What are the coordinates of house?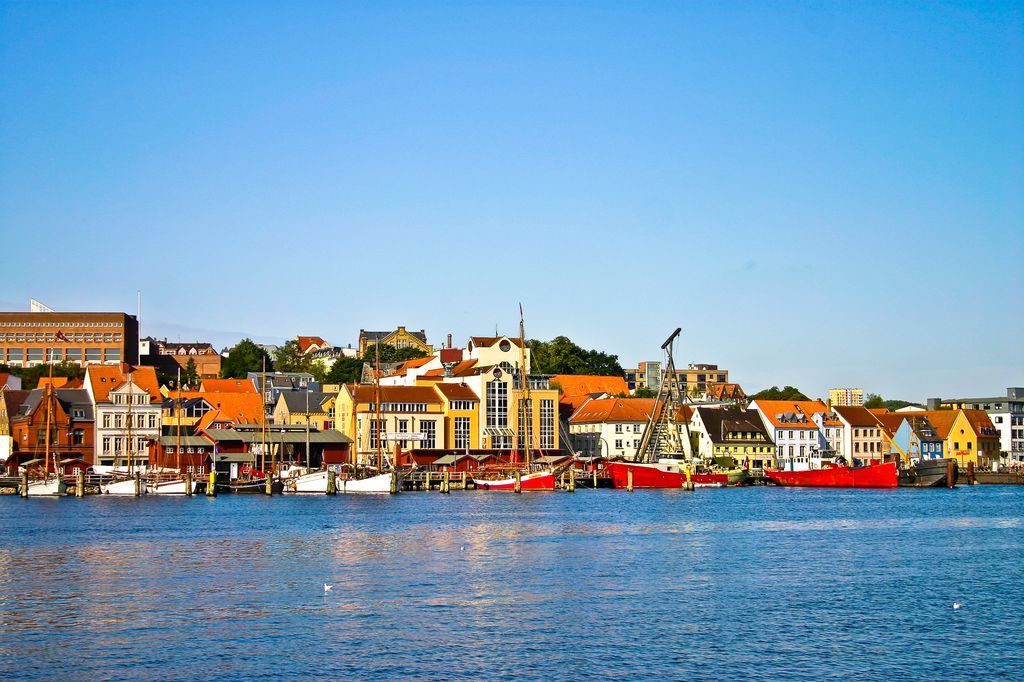
pyautogui.locateOnScreen(668, 361, 721, 396).
